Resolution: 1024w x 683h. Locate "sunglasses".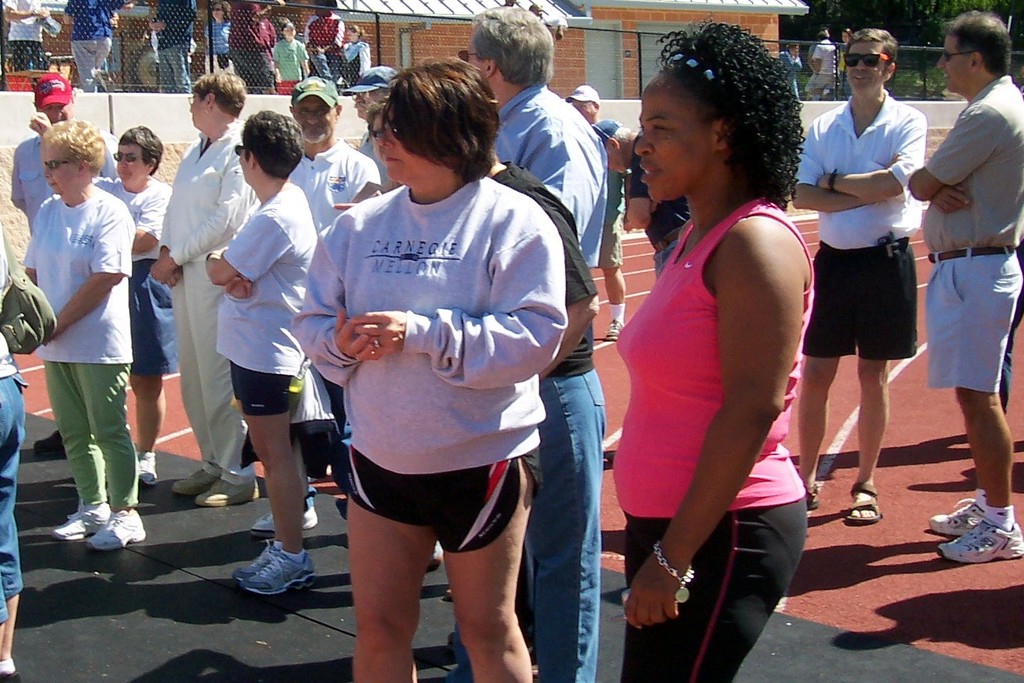
rect(368, 126, 382, 141).
